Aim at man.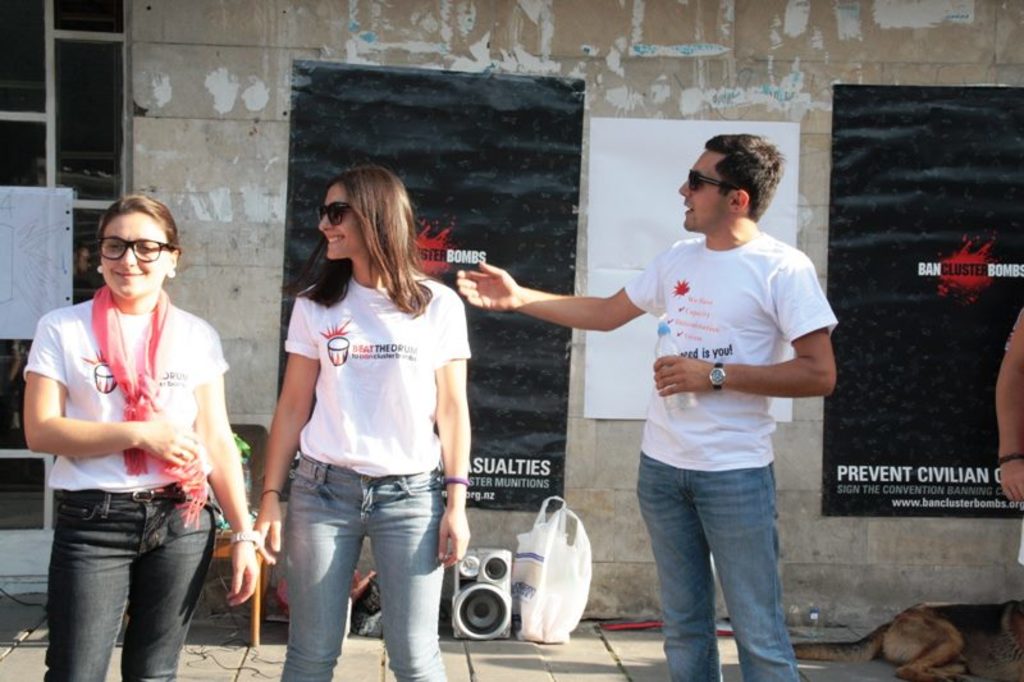
Aimed at crop(453, 129, 842, 681).
